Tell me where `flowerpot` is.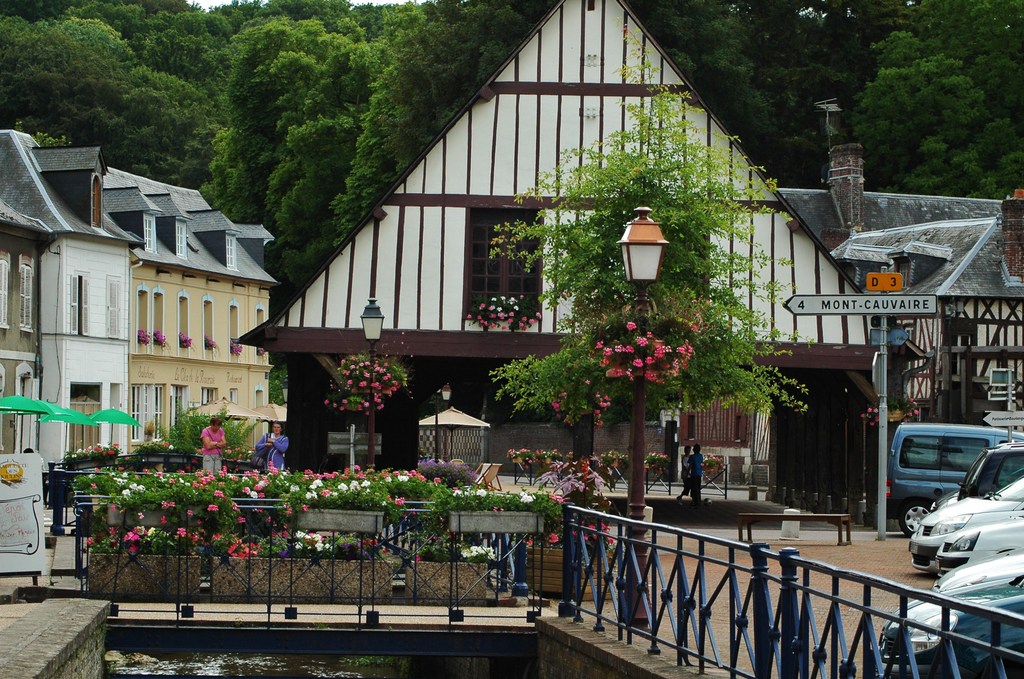
`flowerpot` is at (106,504,170,528).
